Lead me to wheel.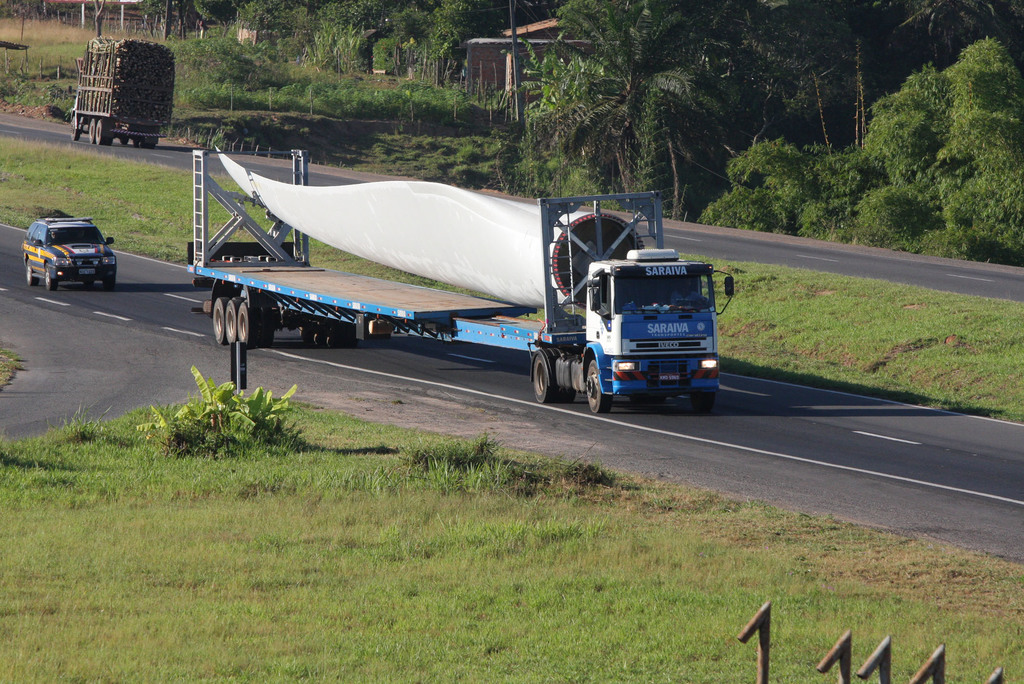
Lead to <bbox>586, 361, 612, 413</bbox>.
